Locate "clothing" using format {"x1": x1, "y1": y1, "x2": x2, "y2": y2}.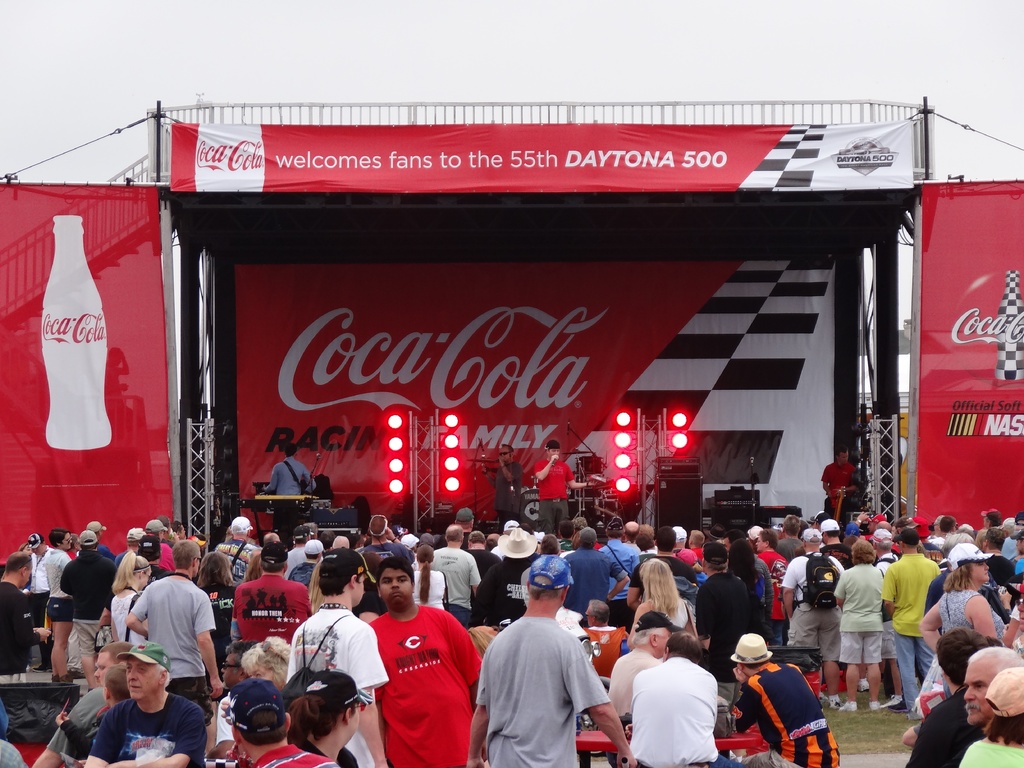
{"x1": 268, "y1": 461, "x2": 316, "y2": 497}.
